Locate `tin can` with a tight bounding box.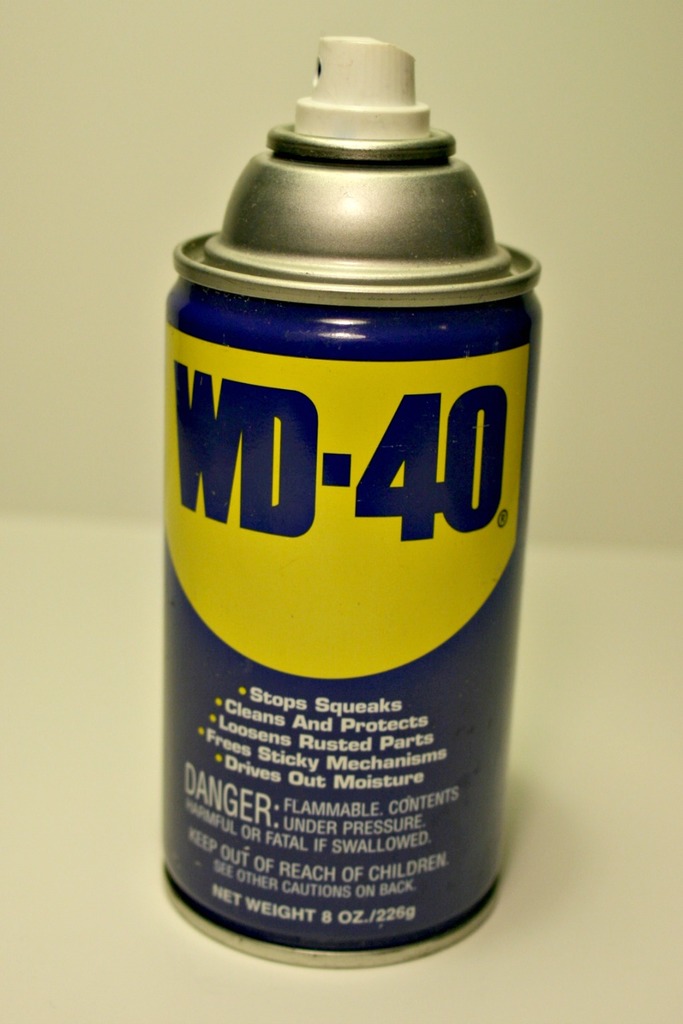
pyautogui.locateOnScreen(166, 35, 541, 967).
